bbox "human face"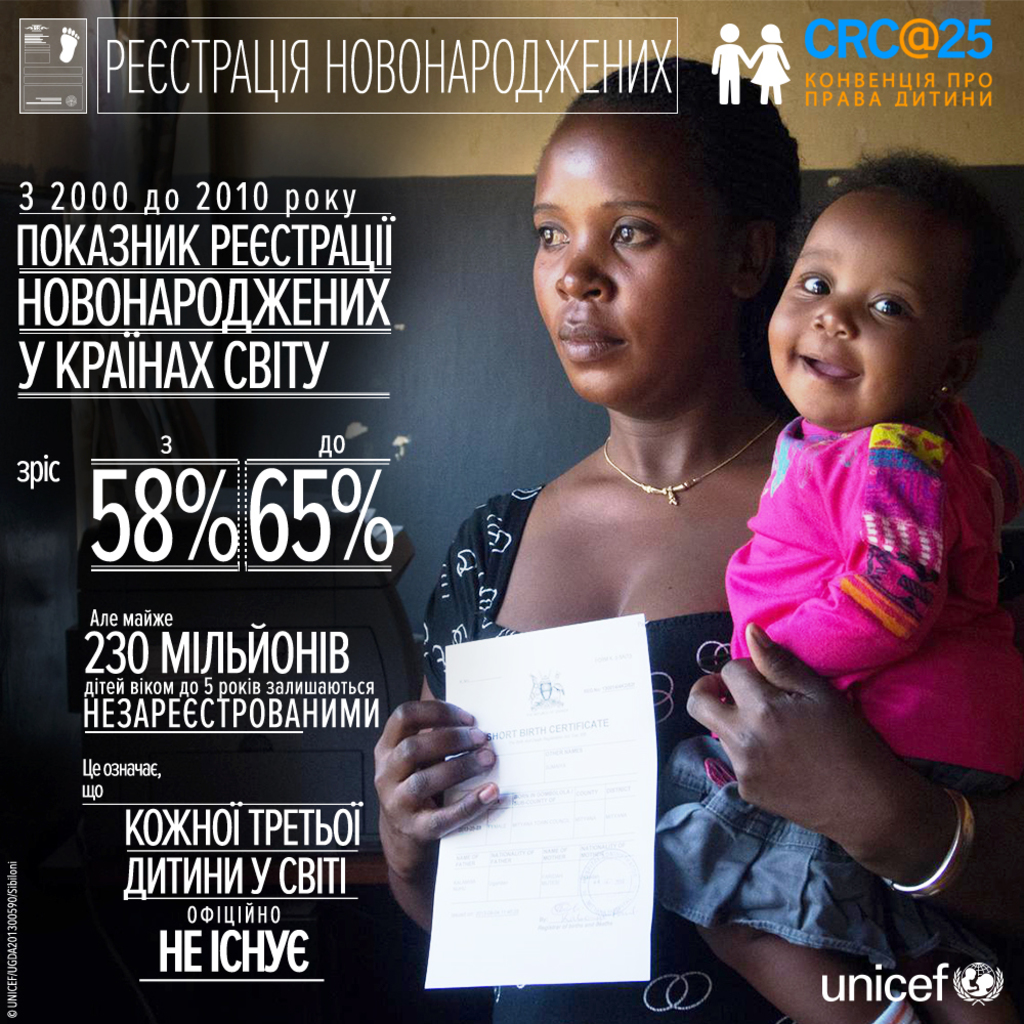
box=[768, 188, 922, 428]
